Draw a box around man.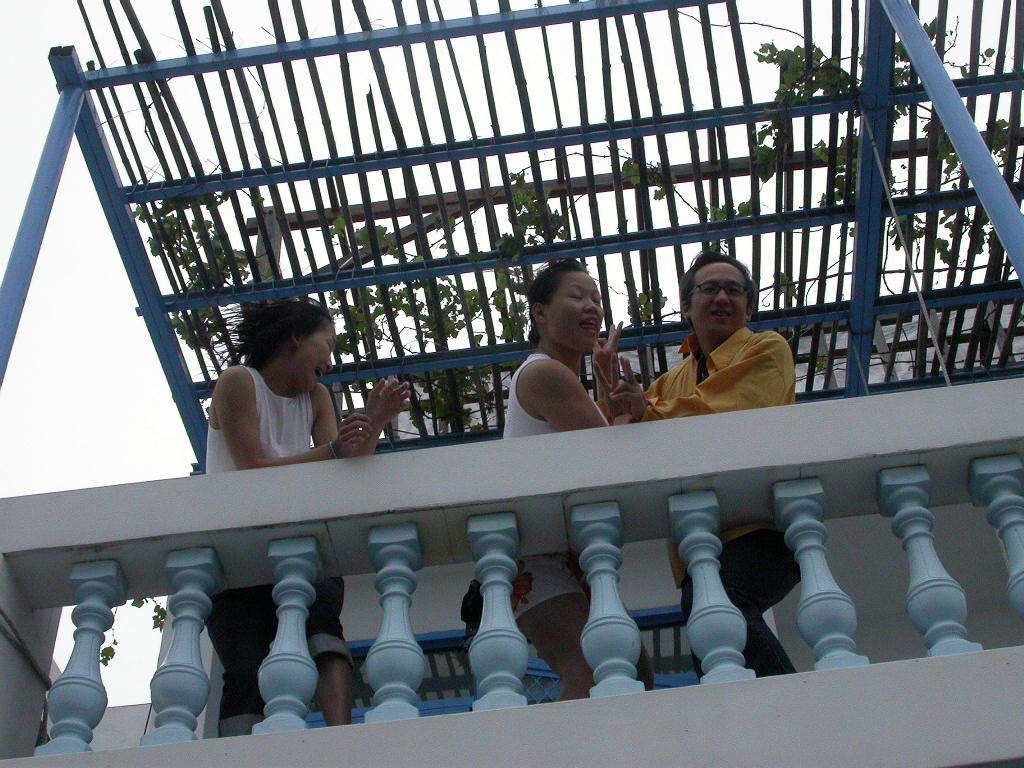
[x1=608, y1=251, x2=803, y2=684].
